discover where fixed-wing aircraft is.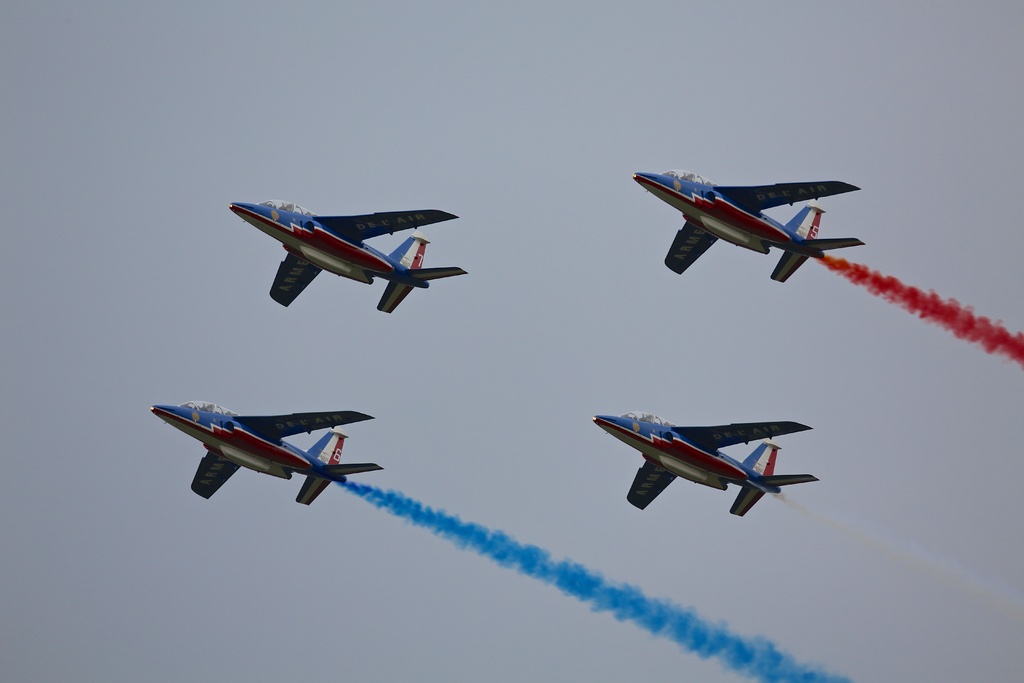
Discovered at locate(215, 202, 467, 324).
